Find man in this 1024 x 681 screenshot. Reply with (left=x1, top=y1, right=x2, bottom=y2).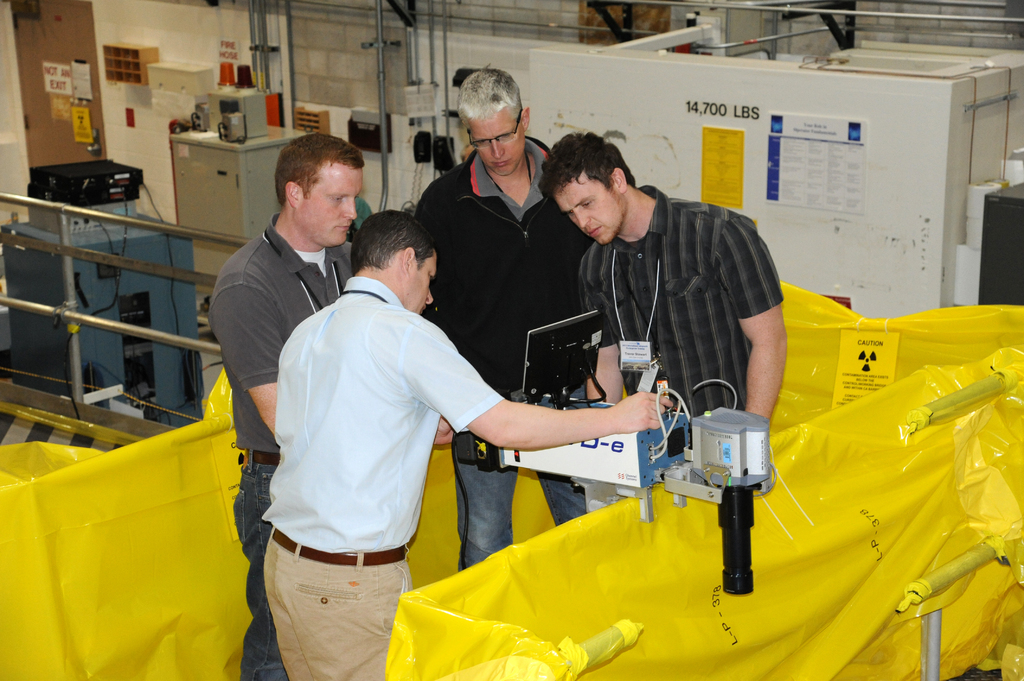
(left=522, top=132, right=828, bottom=447).
